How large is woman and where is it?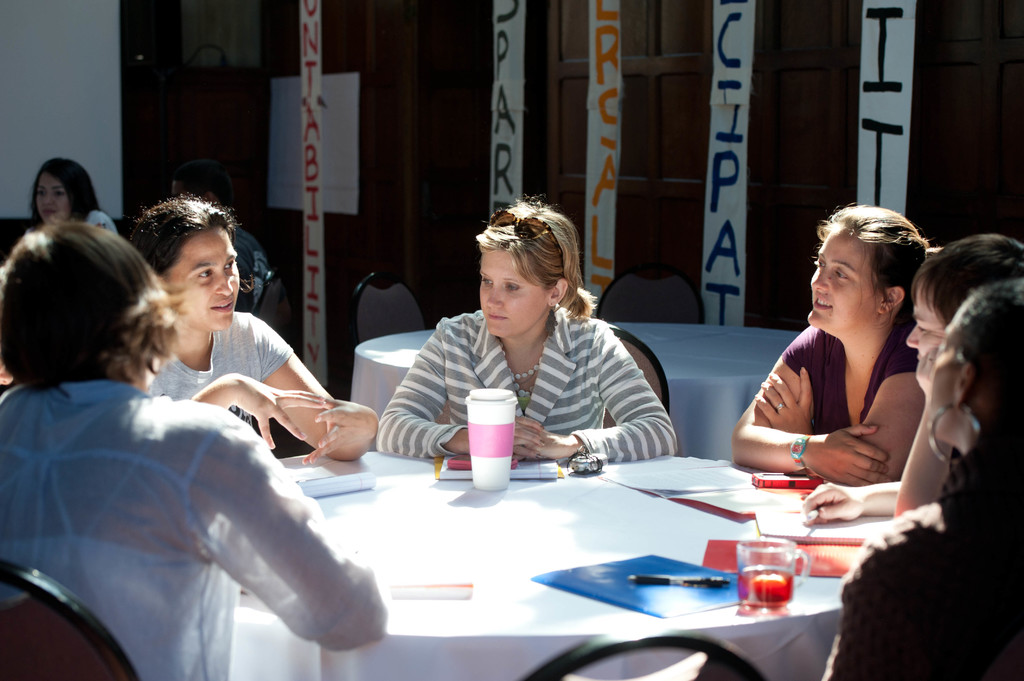
Bounding box: (x1=26, y1=156, x2=124, y2=244).
